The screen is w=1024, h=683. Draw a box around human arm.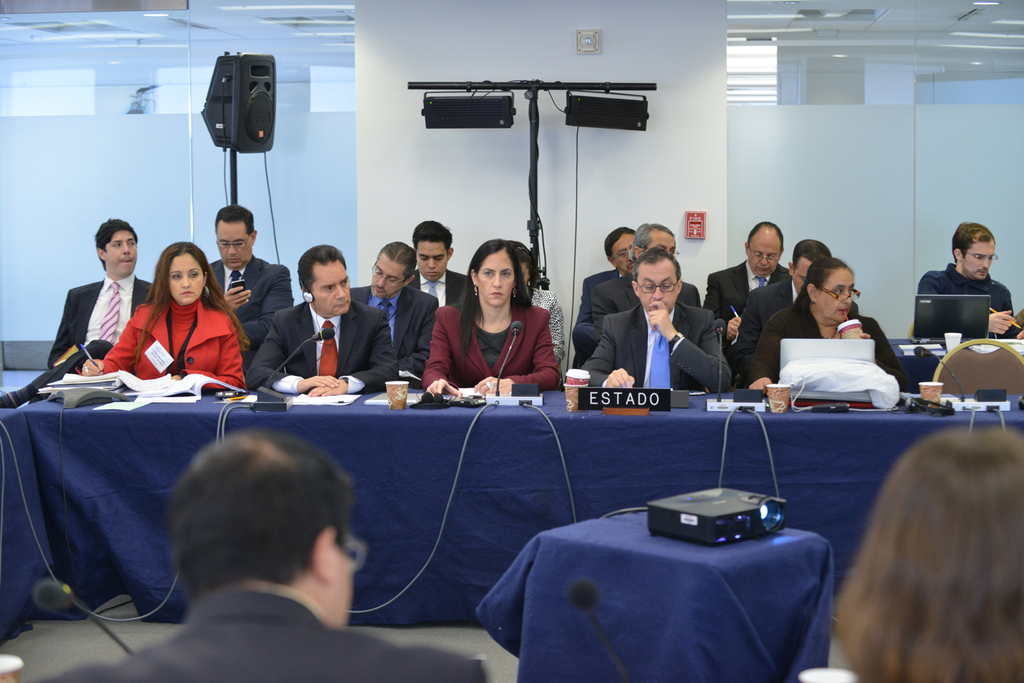
(422, 309, 463, 398).
